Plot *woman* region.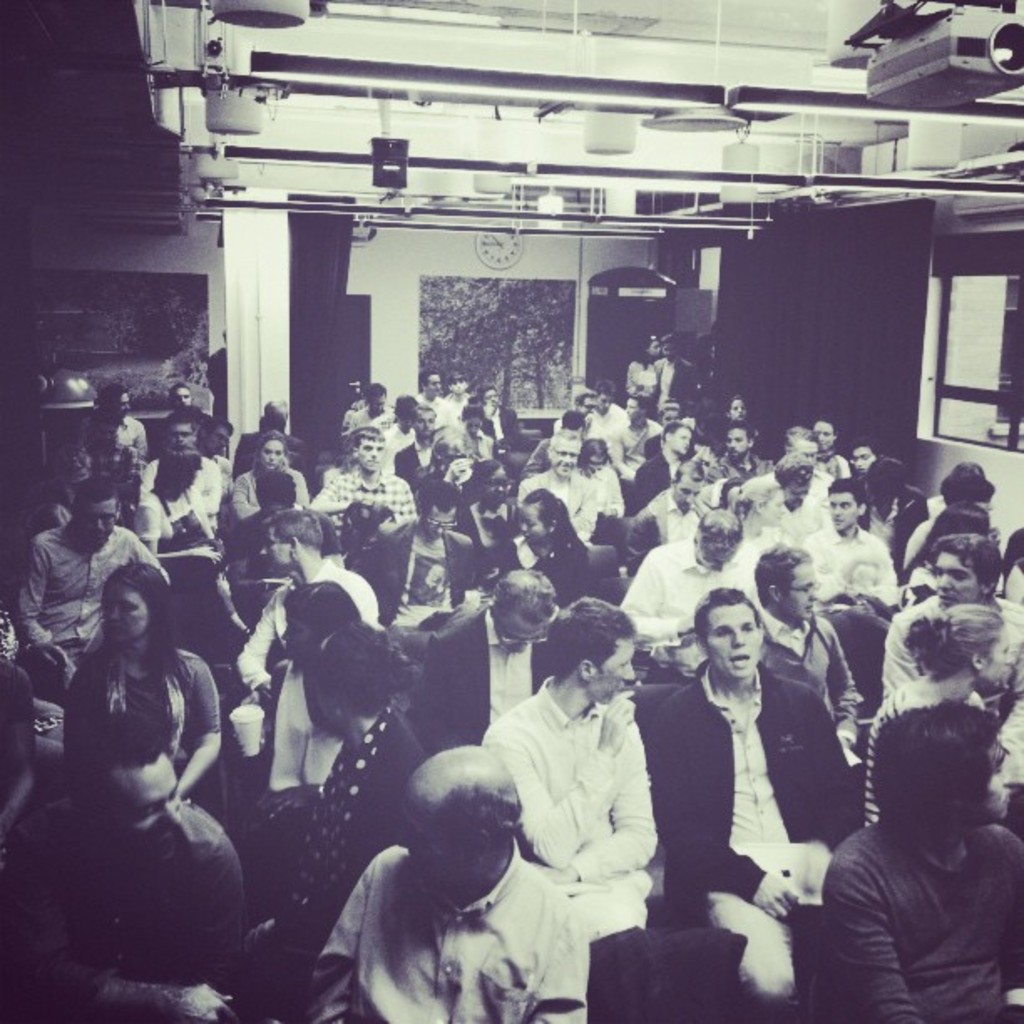
Plotted at (x1=57, y1=557, x2=219, y2=801).
